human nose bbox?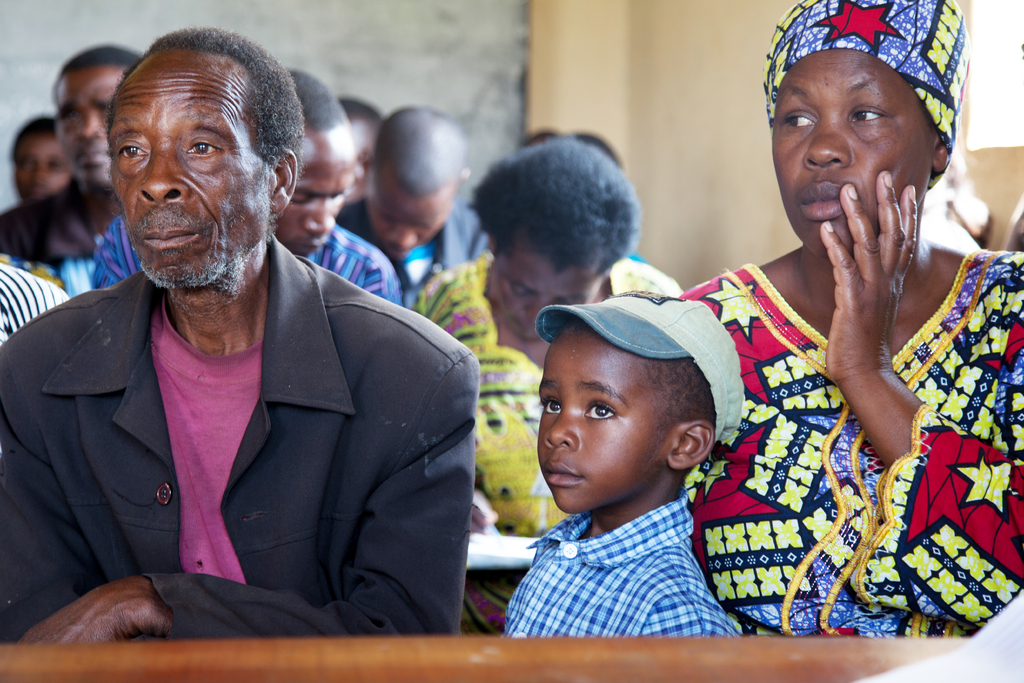
region(137, 145, 195, 208)
